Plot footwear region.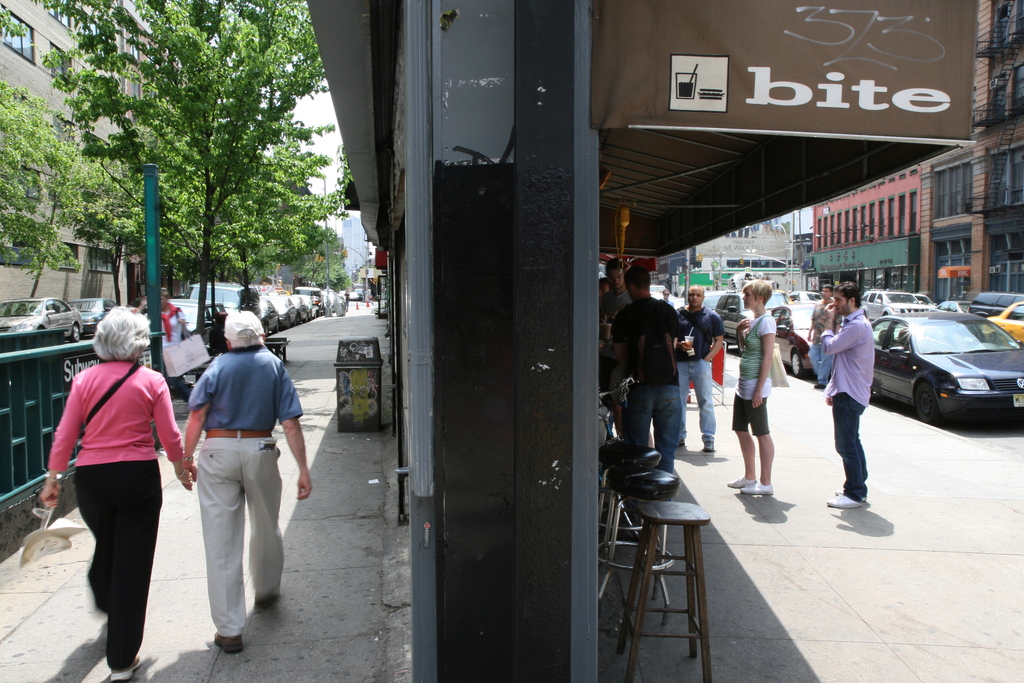
Plotted at [left=737, top=480, right=776, bottom=498].
